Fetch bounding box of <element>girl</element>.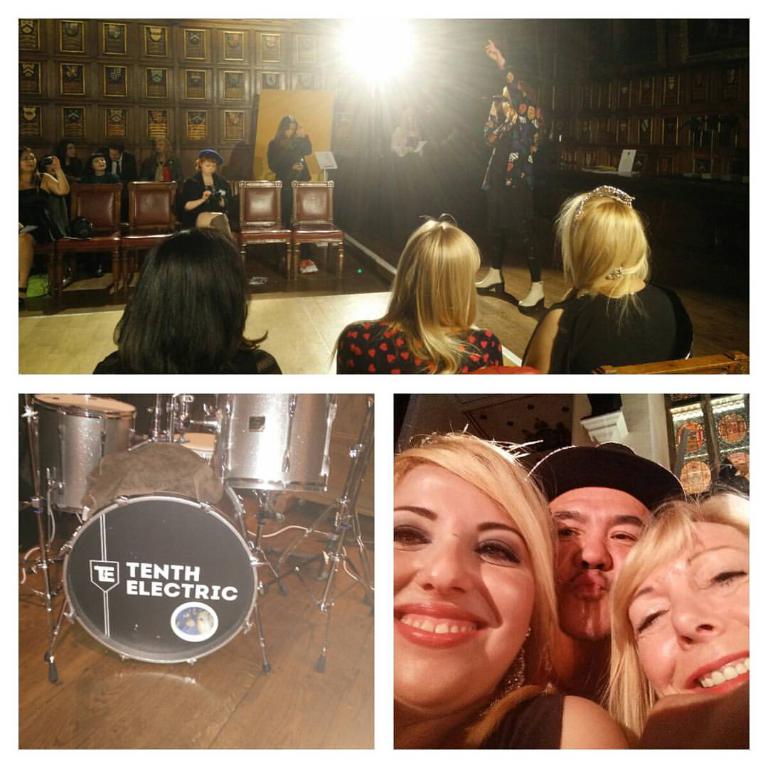
Bbox: select_region(326, 213, 501, 372).
